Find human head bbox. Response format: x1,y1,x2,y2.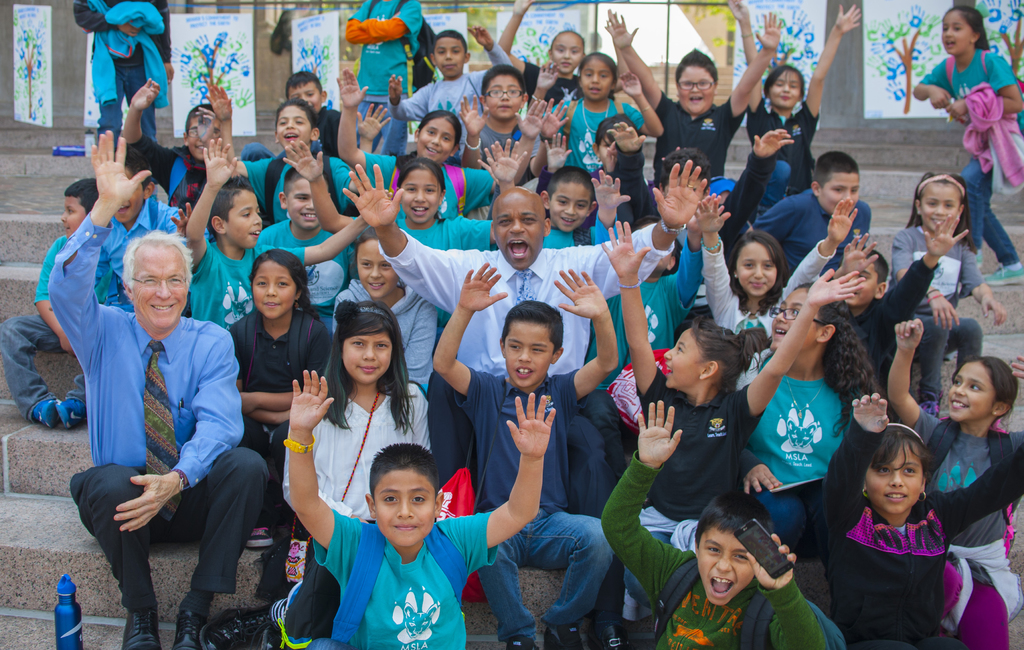
860,420,929,518.
